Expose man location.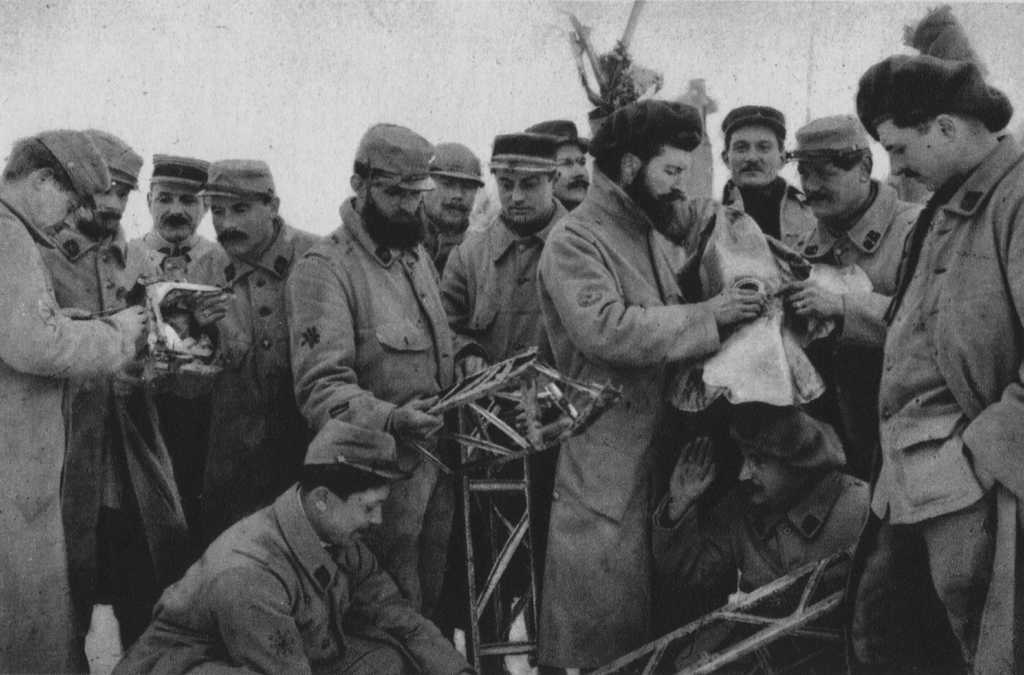
Exposed at box(42, 123, 194, 674).
